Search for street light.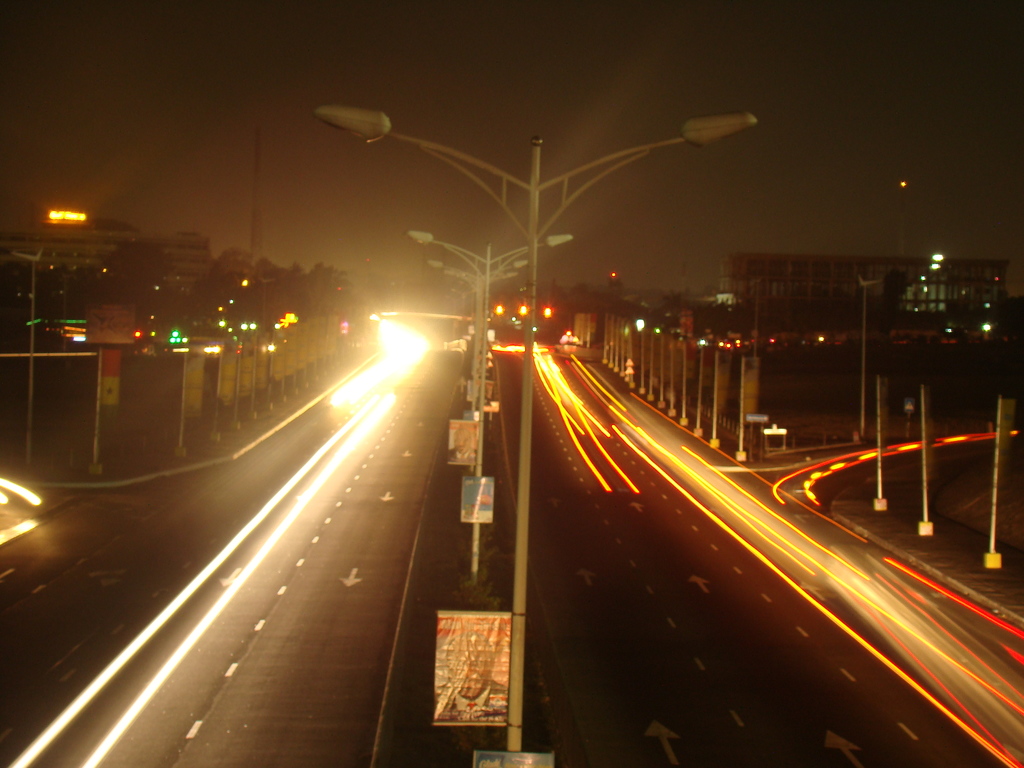
Found at (8,246,42,471).
